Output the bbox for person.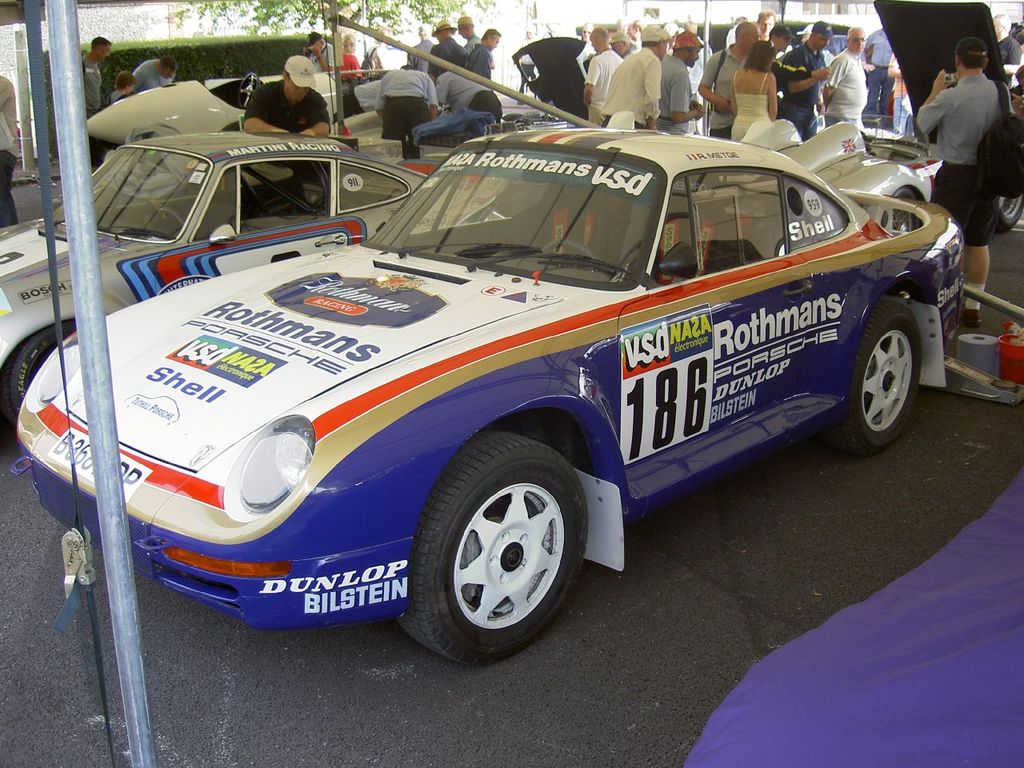
(left=598, top=26, right=607, bottom=51).
